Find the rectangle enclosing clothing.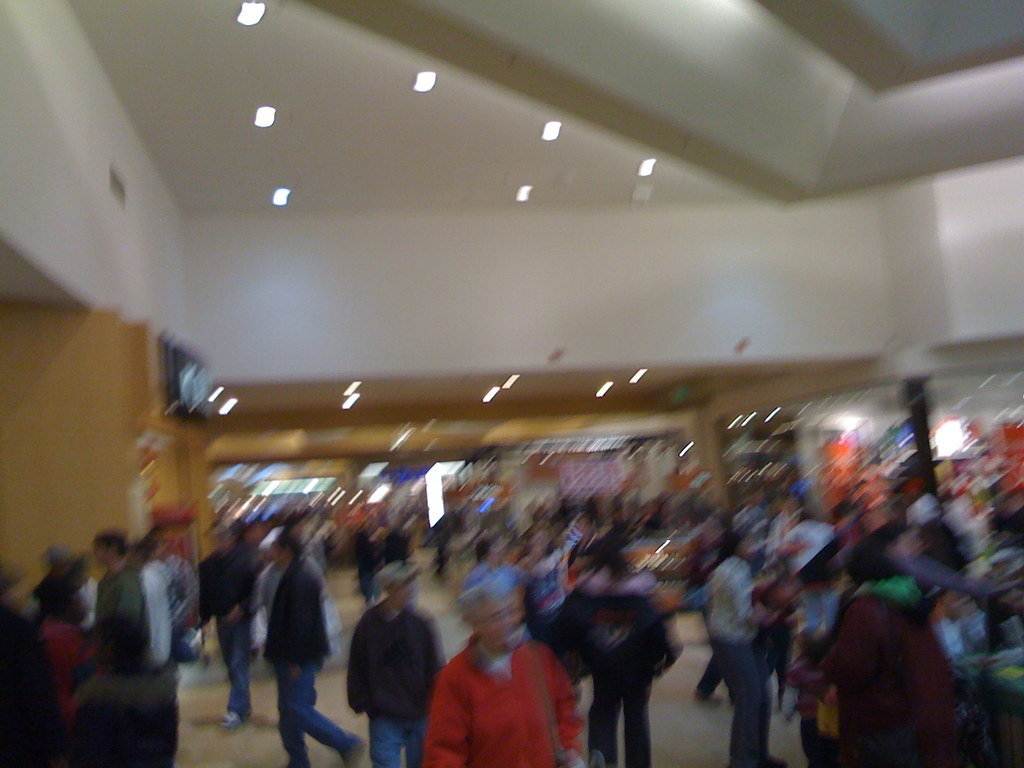
(212,547,259,709).
